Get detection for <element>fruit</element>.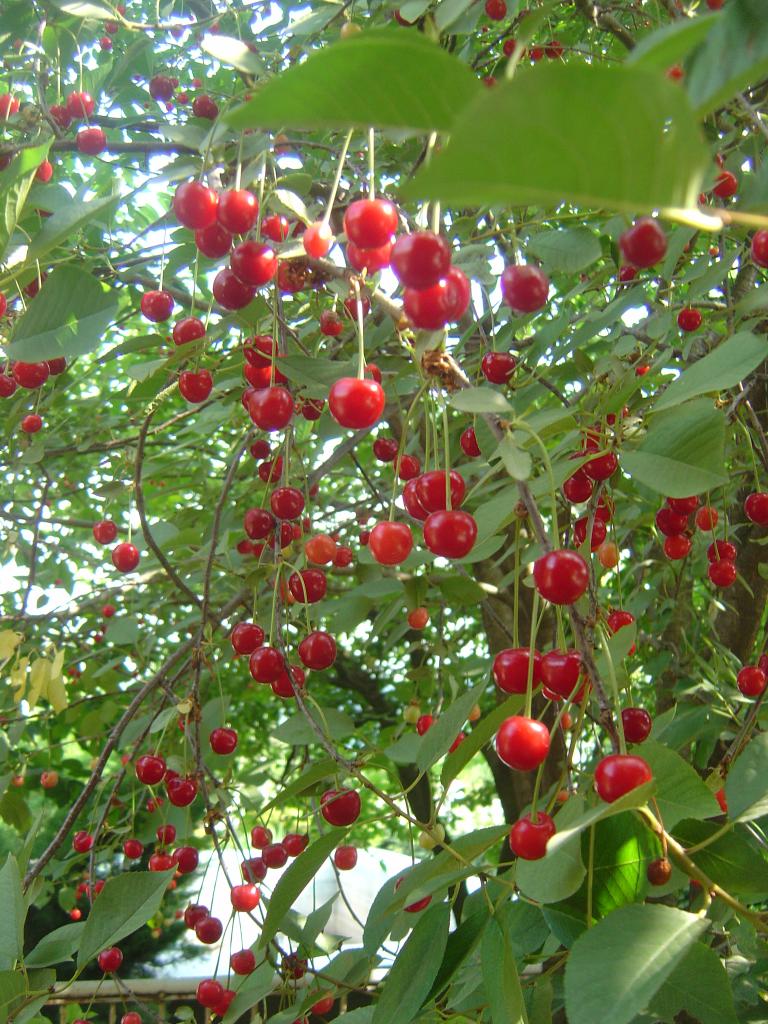
Detection: <bbox>184, 900, 207, 930</bbox>.
